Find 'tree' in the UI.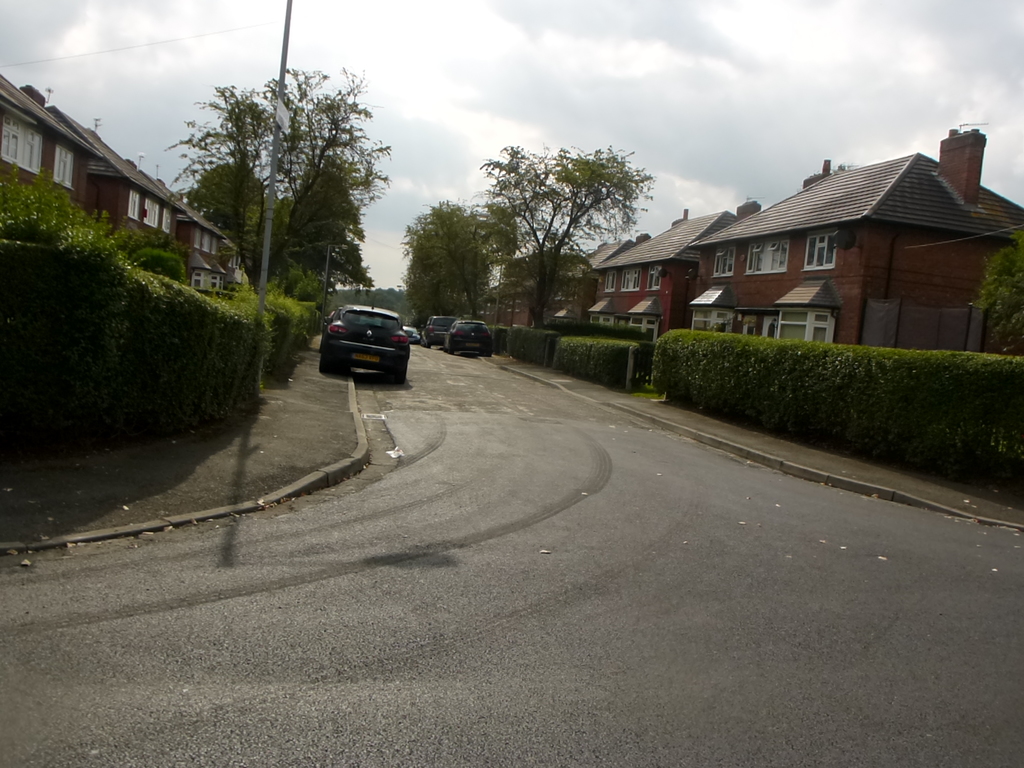
UI element at [left=160, top=64, right=394, bottom=296].
